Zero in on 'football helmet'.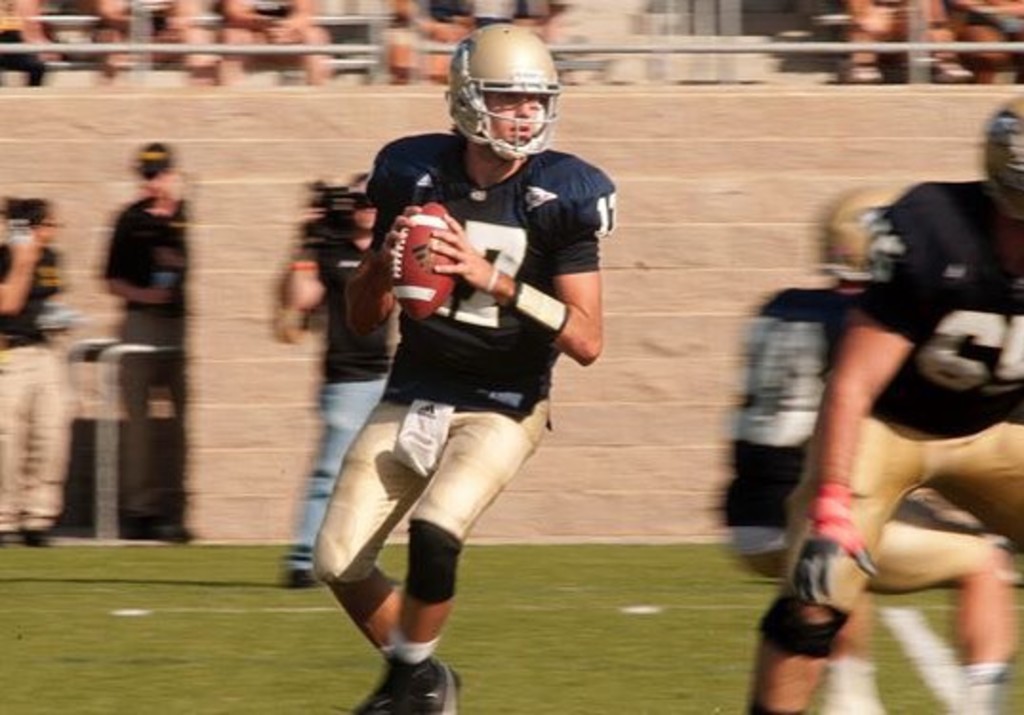
Zeroed in: bbox(799, 183, 894, 280).
